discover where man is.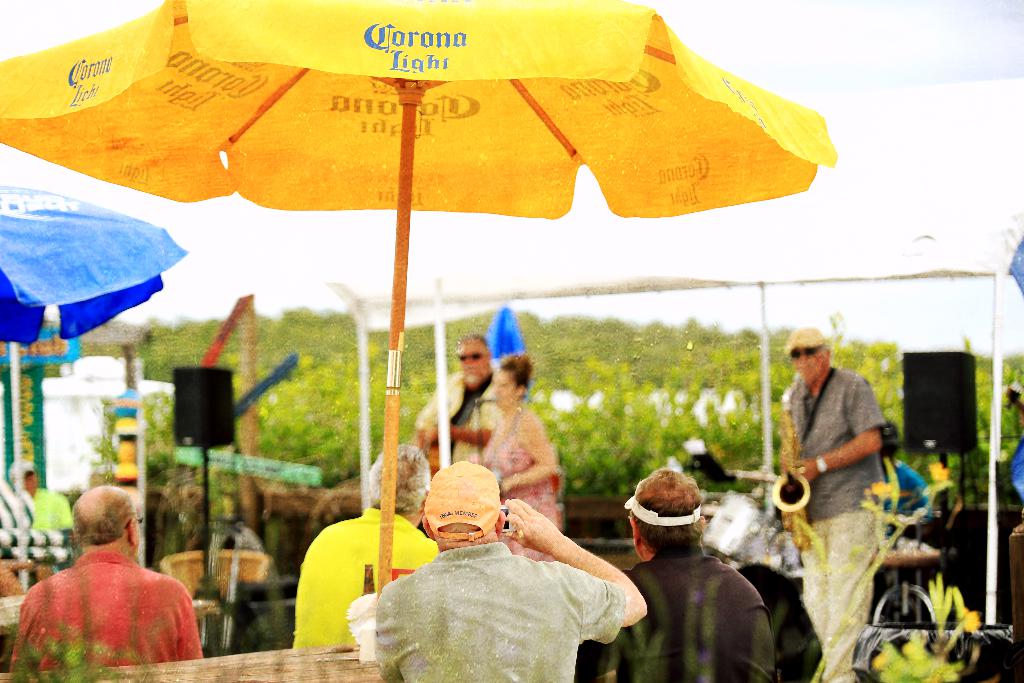
Discovered at pyautogui.locateOnScreen(414, 332, 502, 479).
